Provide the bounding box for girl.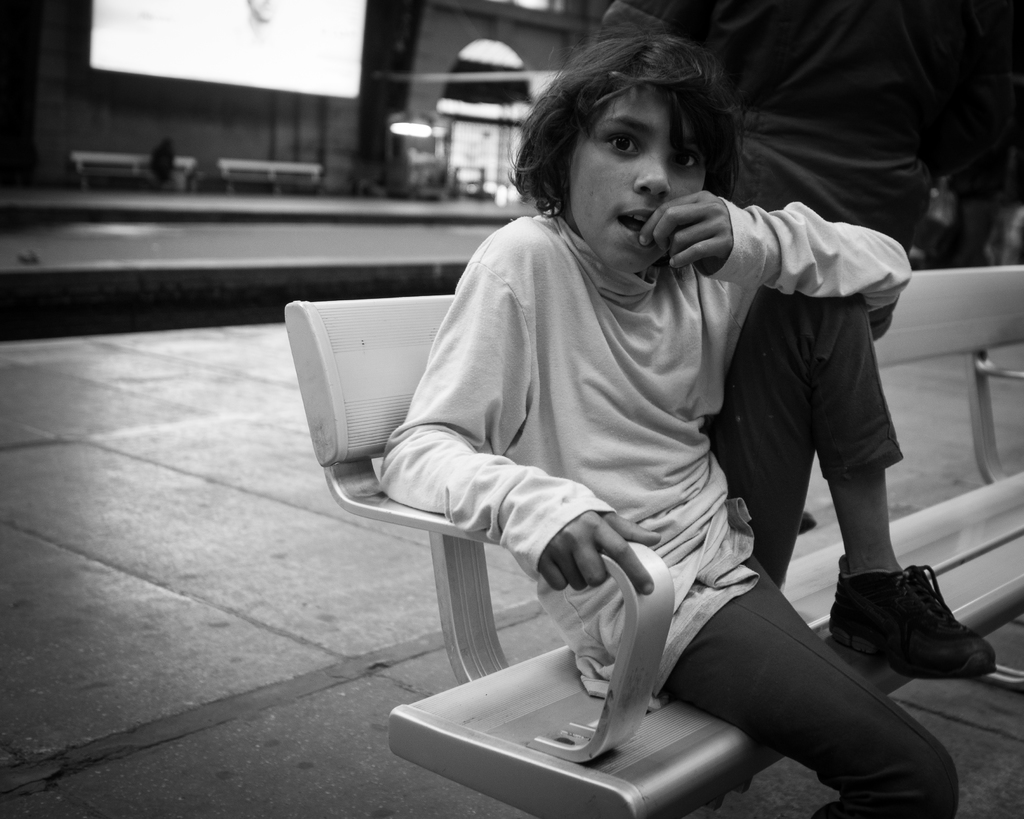
region(376, 34, 997, 818).
